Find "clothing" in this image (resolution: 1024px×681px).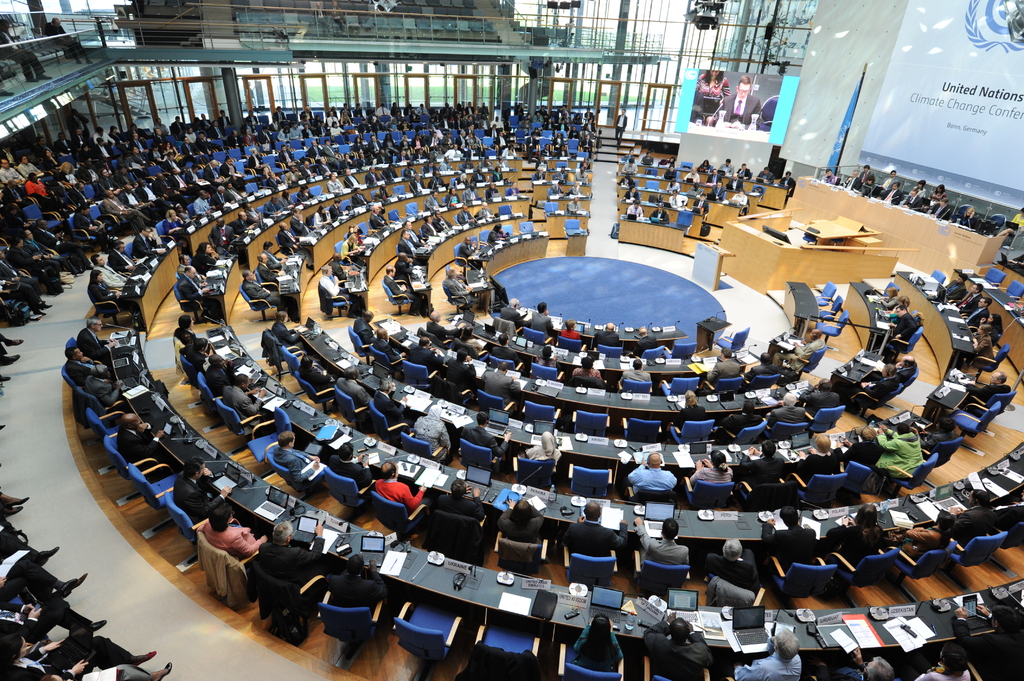
crop(204, 521, 266, 559).
